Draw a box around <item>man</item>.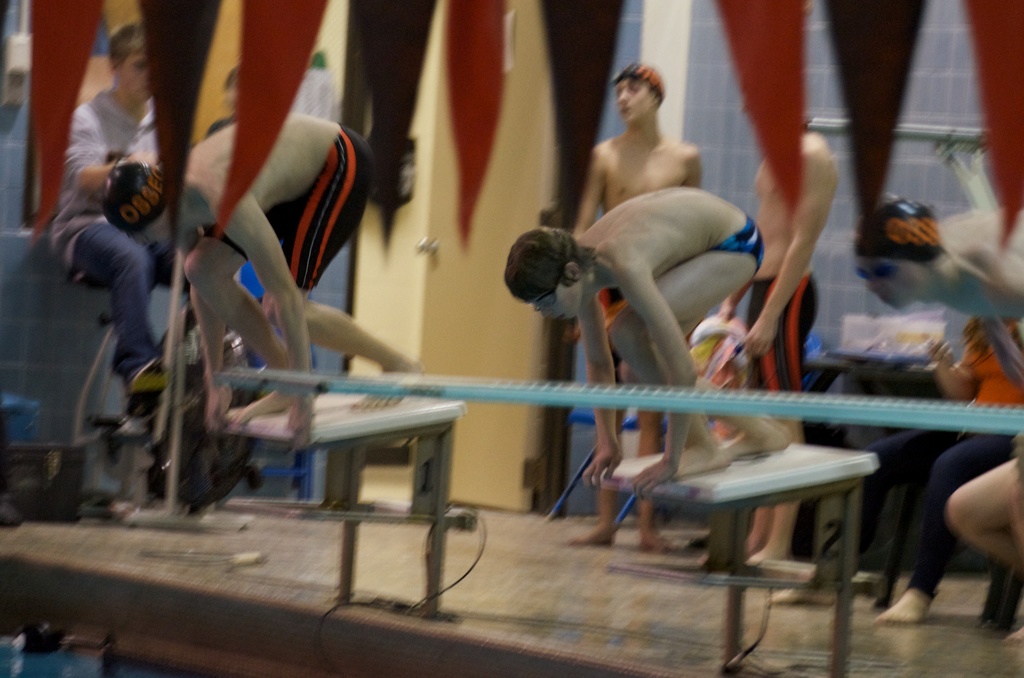
select_region(504, 184, 795, 497).
